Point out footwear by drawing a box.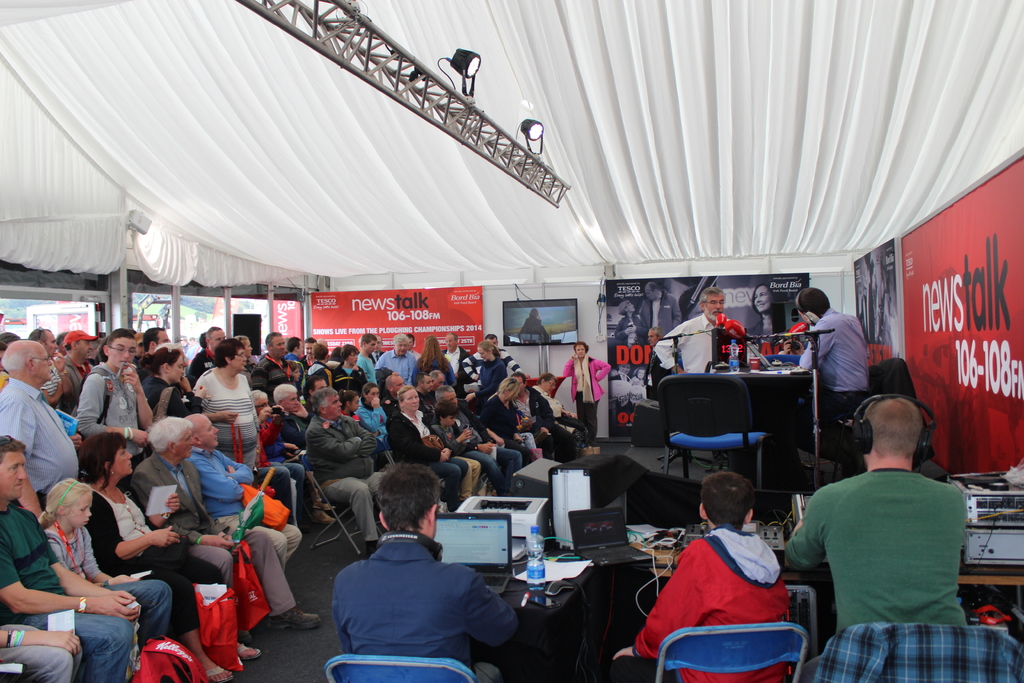
region(206, 665, 232, 682).
